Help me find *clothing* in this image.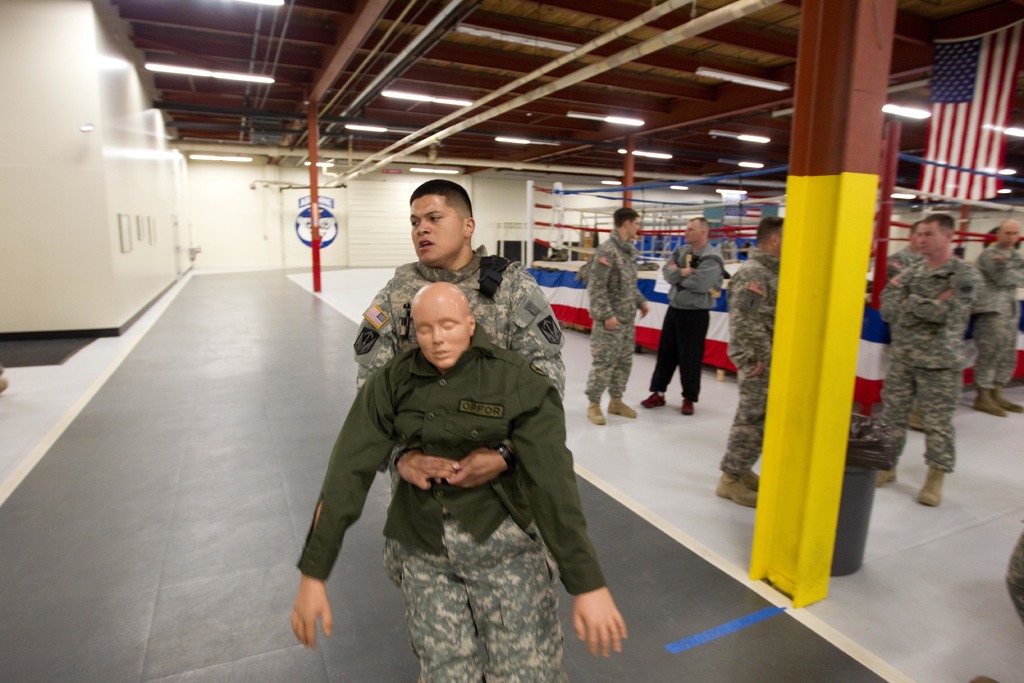
Found it: [x1=294, y1=318, x2=605, y2=682].
